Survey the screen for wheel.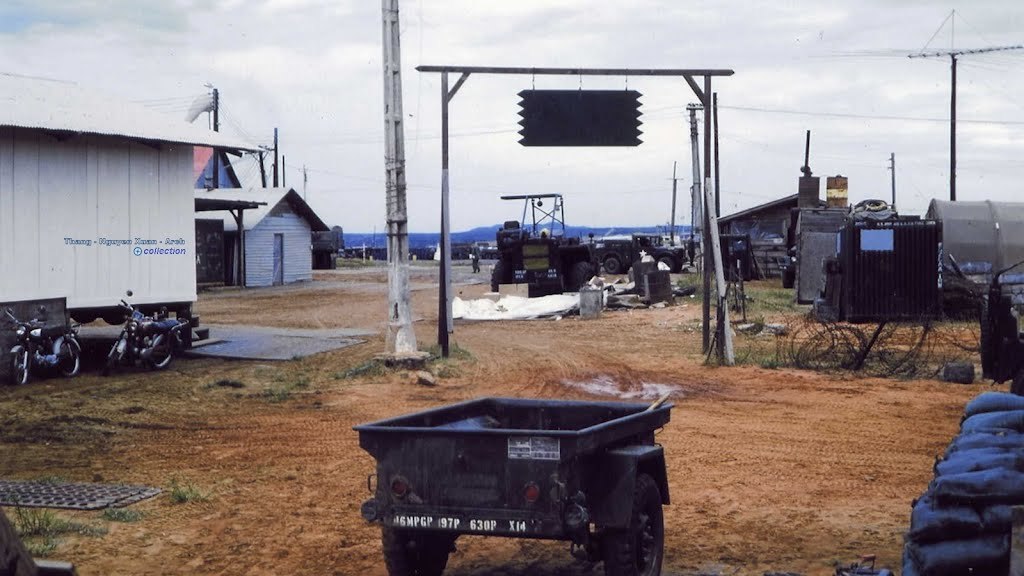
Survey found: box(601, 257, 617, 272).
